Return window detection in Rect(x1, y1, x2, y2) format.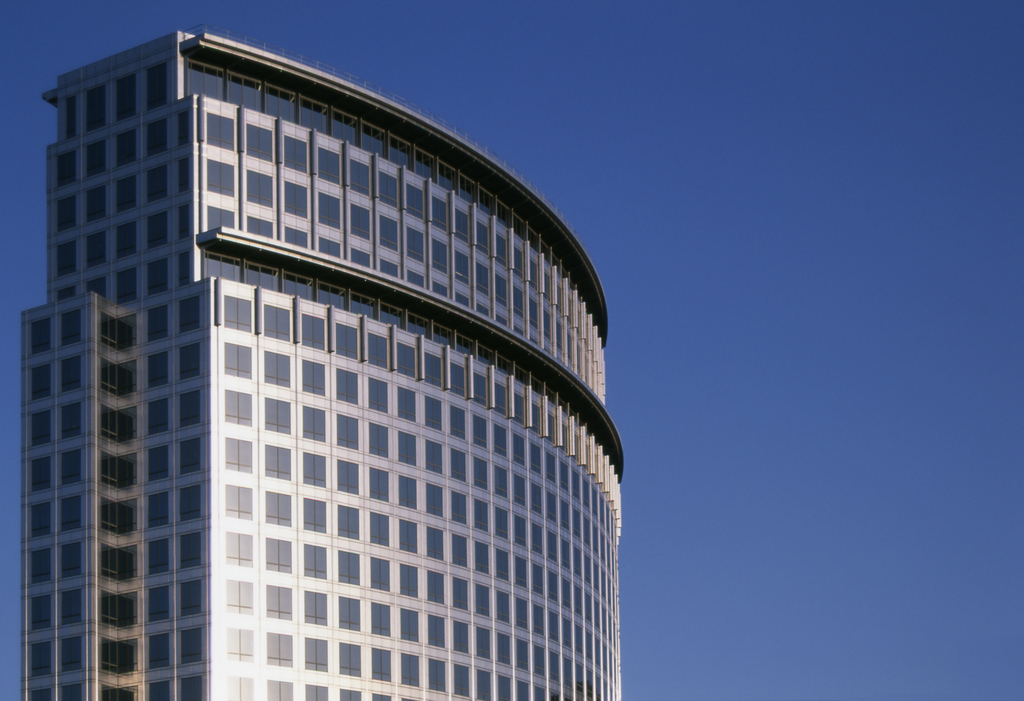
Rect(476, 537, 488, 574).
